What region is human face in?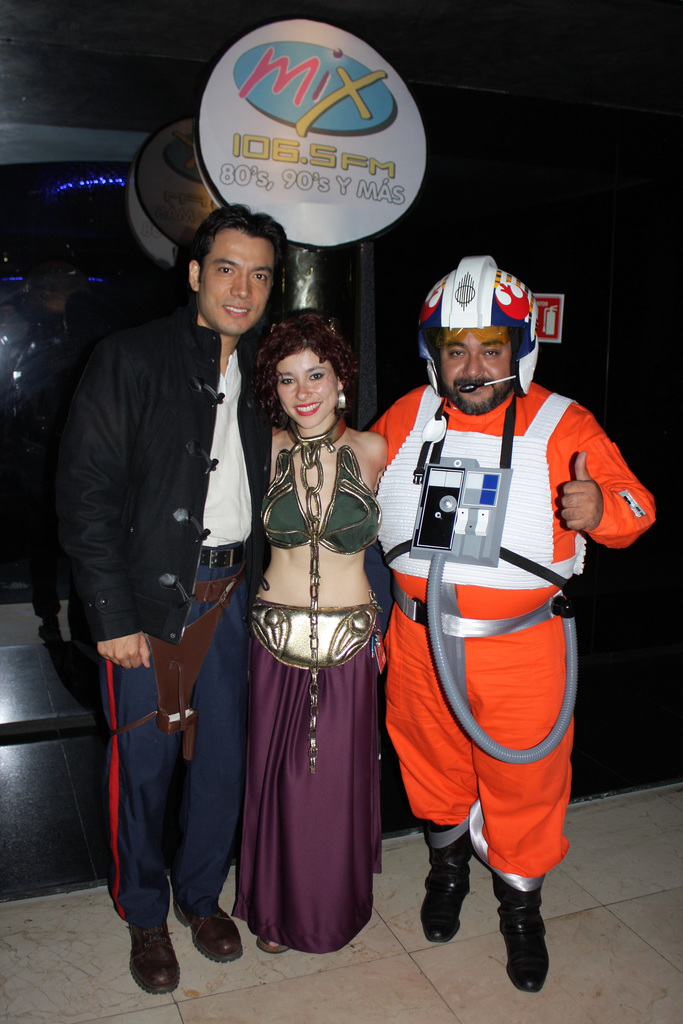
Rect(435, 326, 512, 410).
